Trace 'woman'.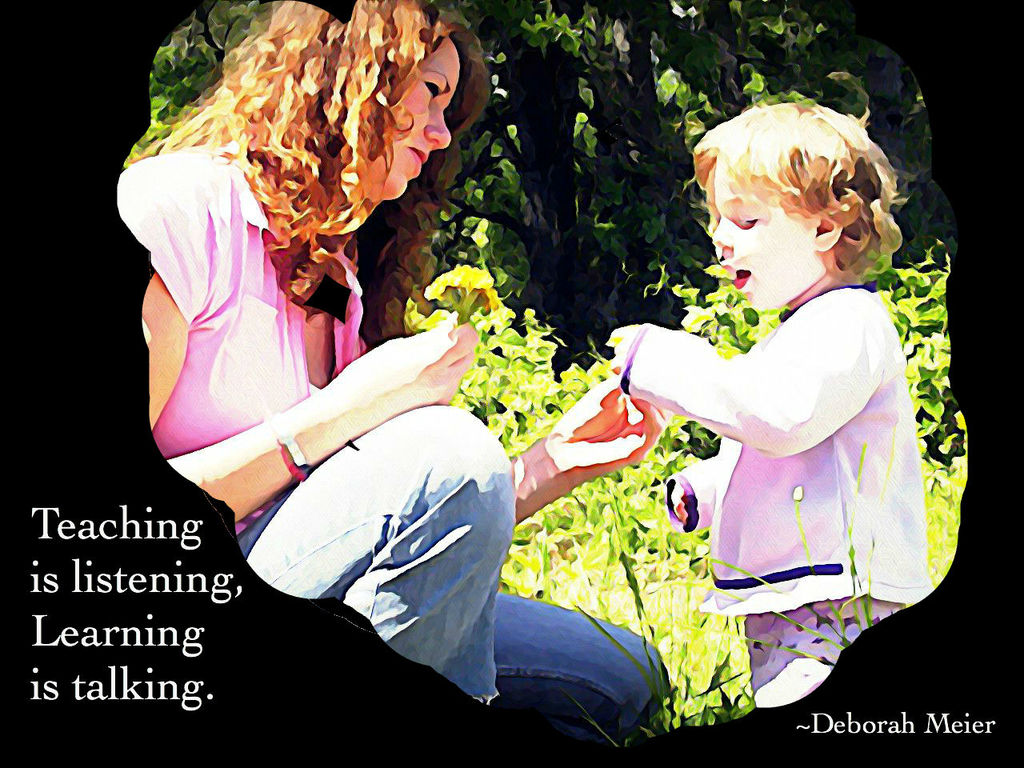
Traced to [x1=128, y1=0, x2=626, y2=730].
